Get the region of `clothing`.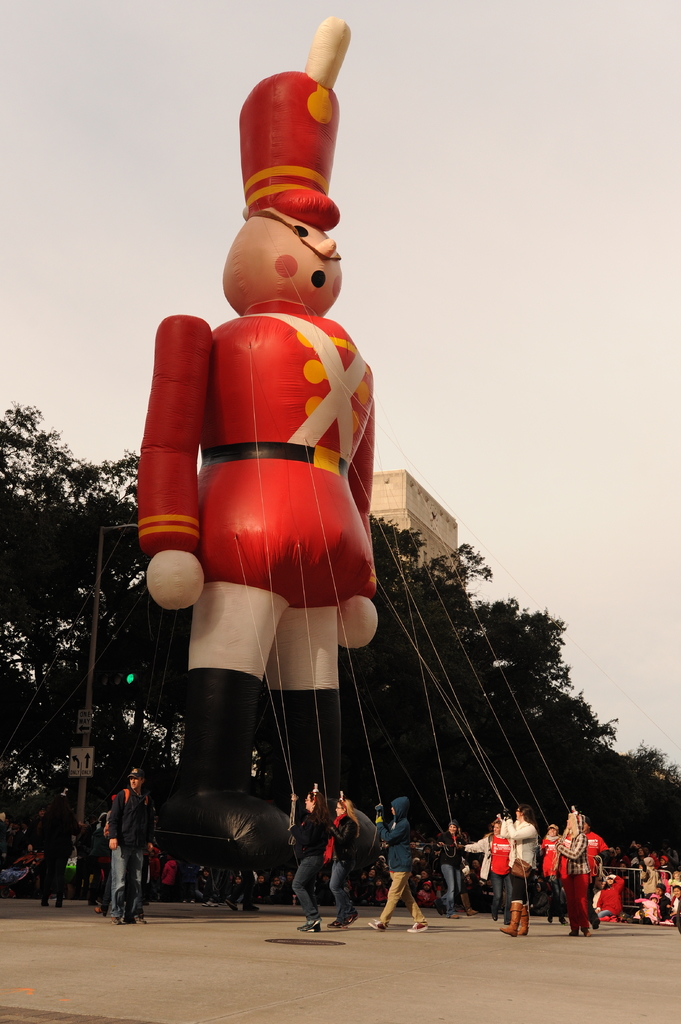
select_region(222, 867, 257, 907).
